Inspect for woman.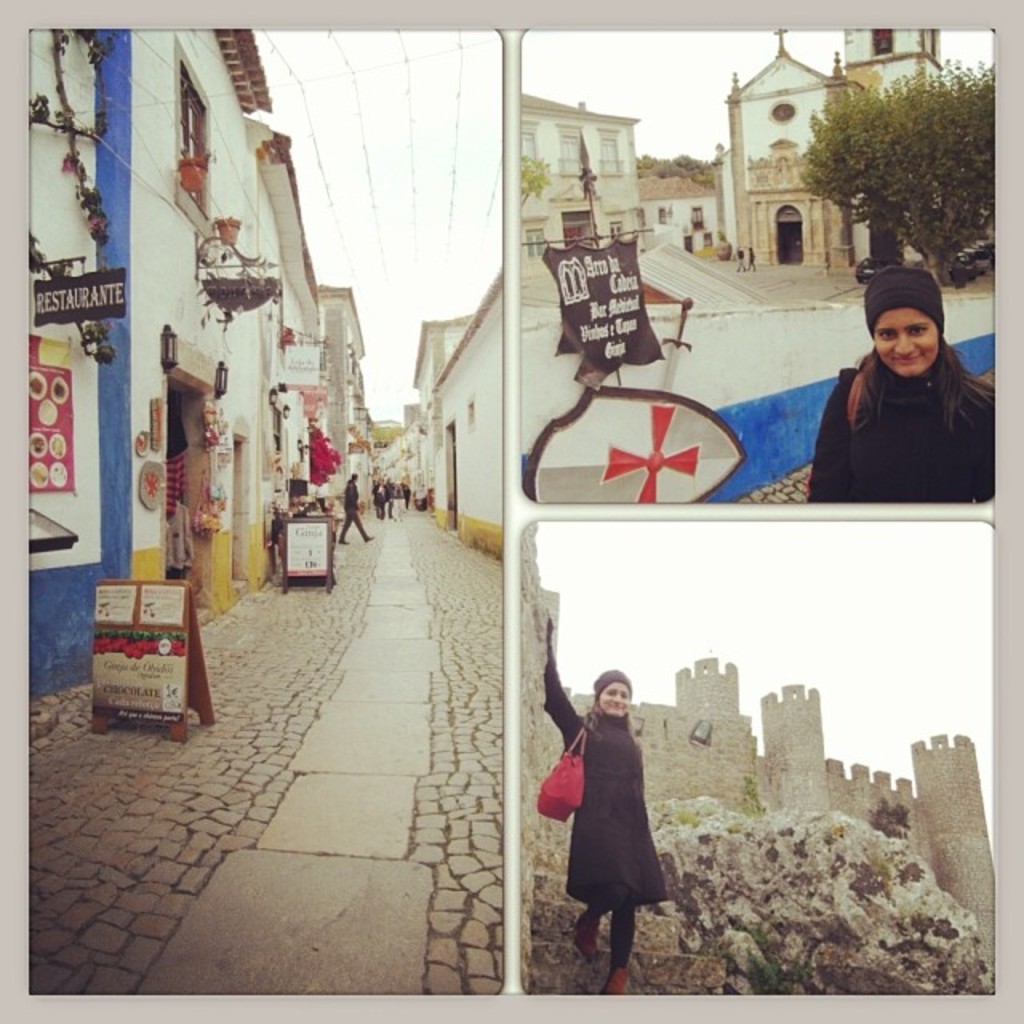
Inspection: box(798, 277, 987, 509).
